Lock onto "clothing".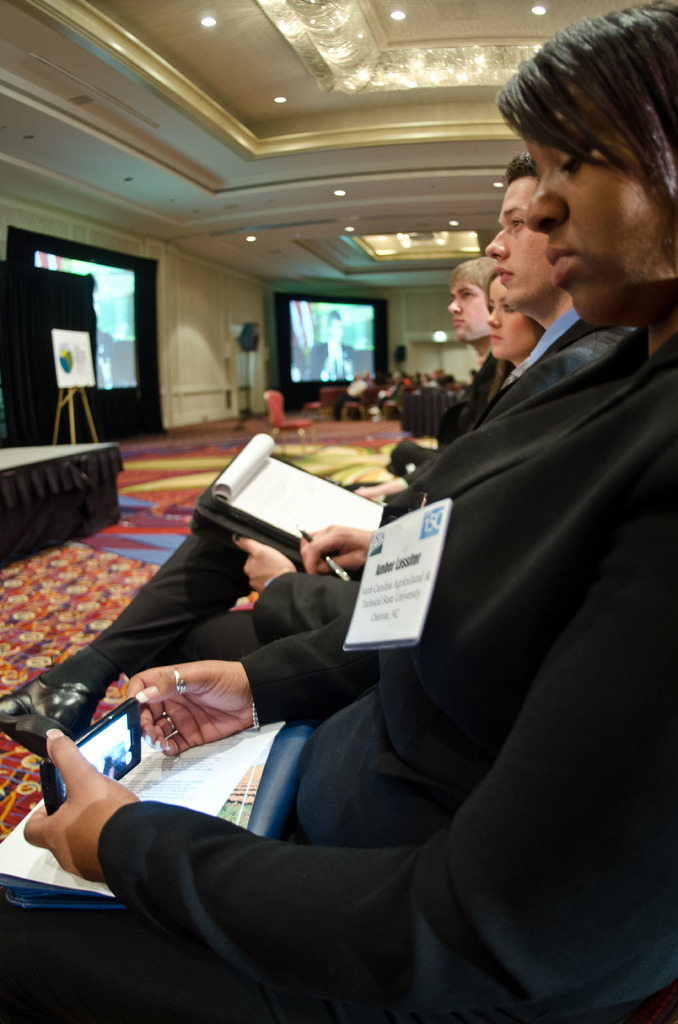
Locked: Rect(61, 523, 346, 666).
